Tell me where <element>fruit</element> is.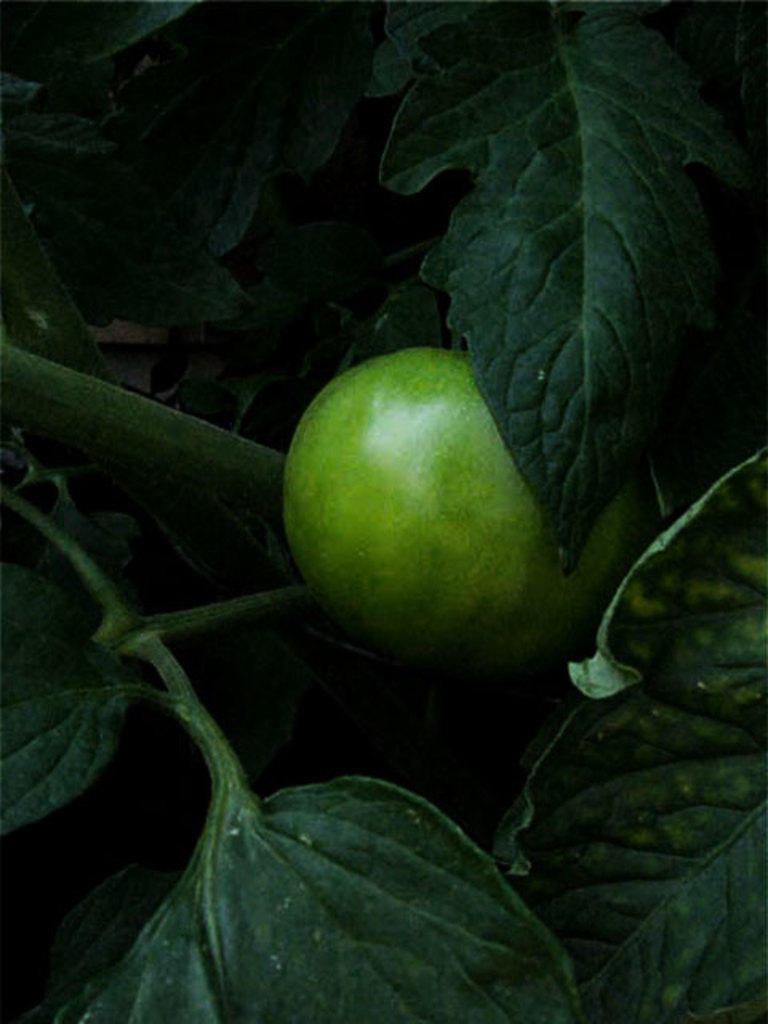
<element>fruit</element> is at [296,339,592,680].
